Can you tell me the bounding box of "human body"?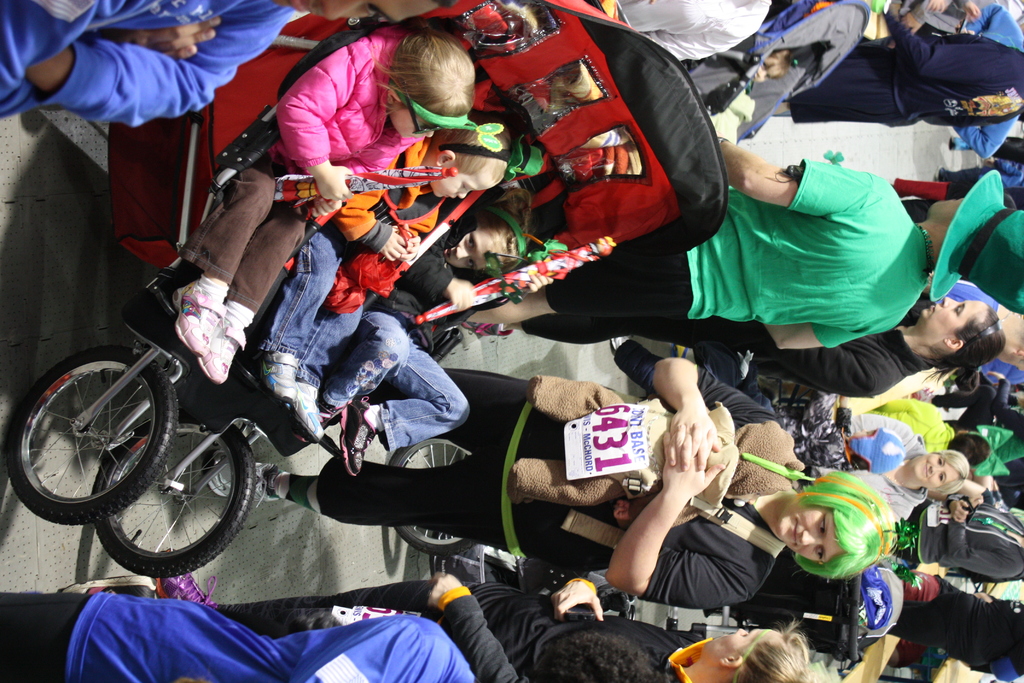
<region>678, 304, 1011, 403</region>.
